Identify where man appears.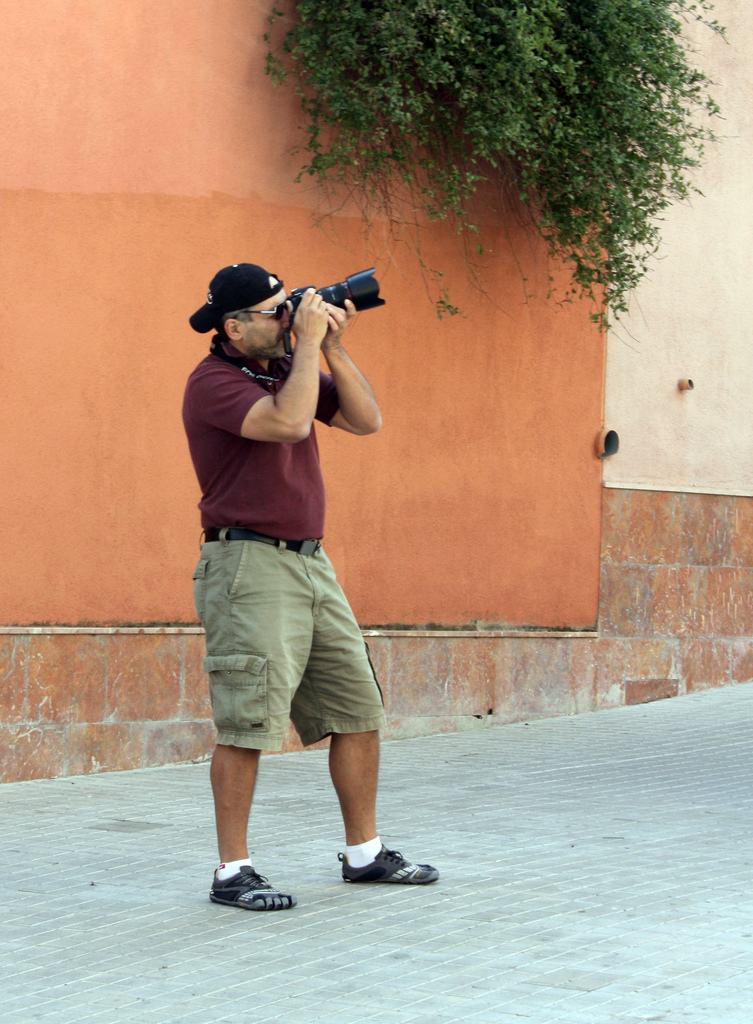
Appears at pyautogui.locateOnScreen(181, 287, 445, 909).
